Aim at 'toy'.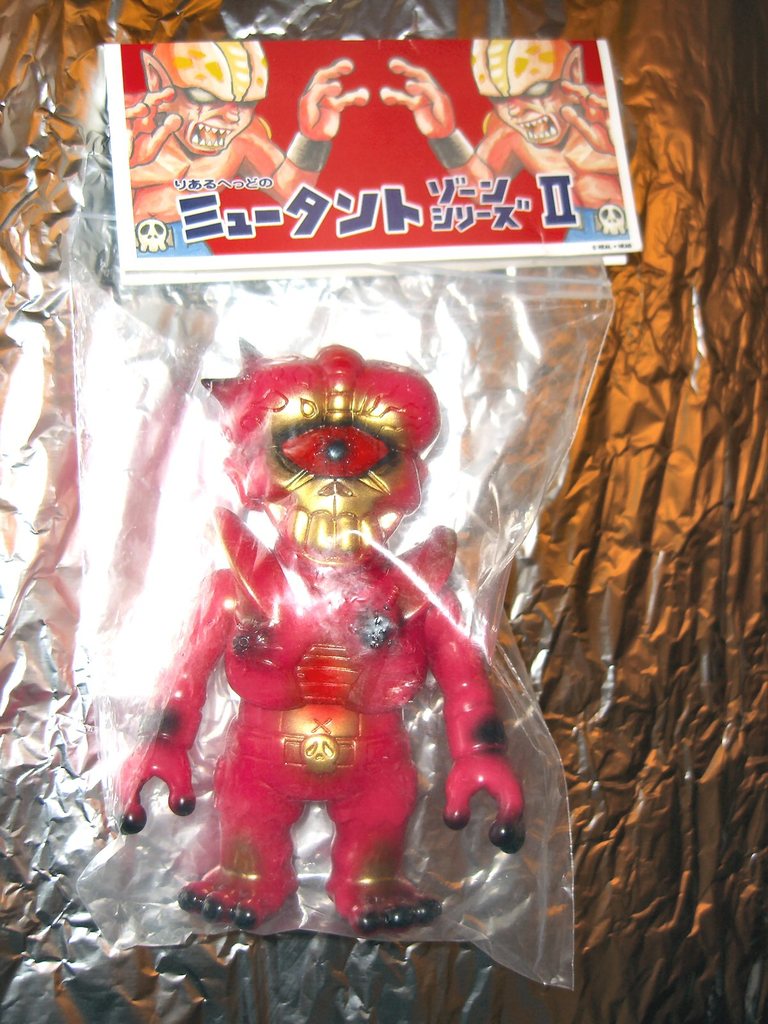
Aimed at (left=114, top=365, right=546, bottom=949).
